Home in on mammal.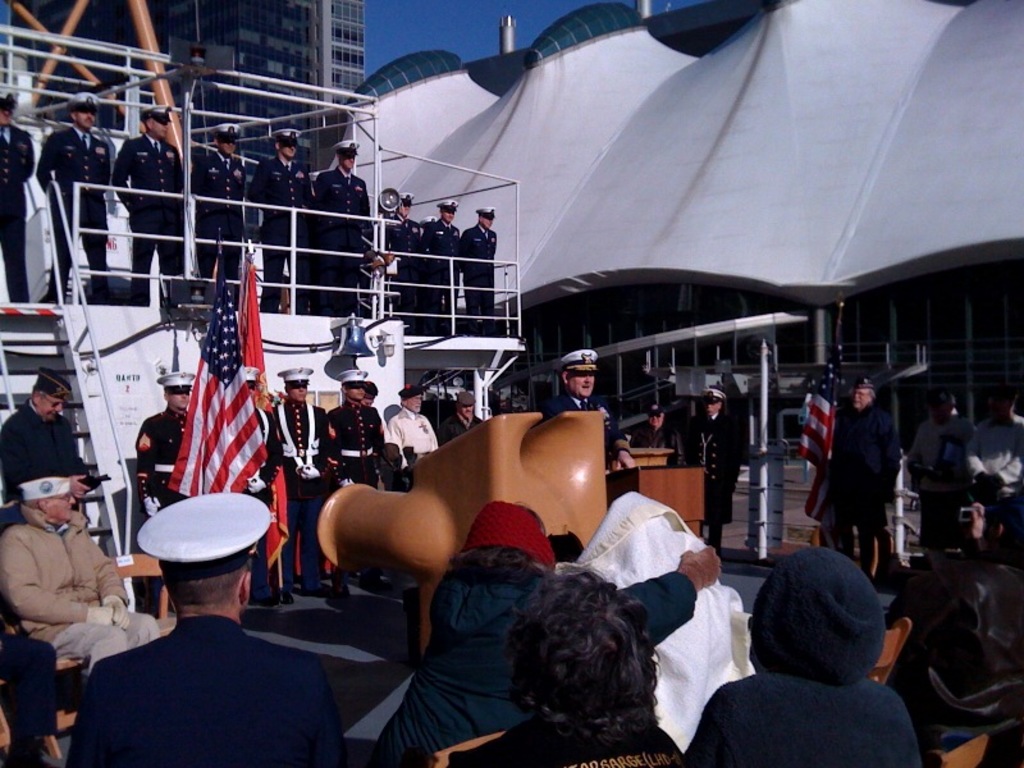
Homed in at box=[965, 380, 1023, 552].
